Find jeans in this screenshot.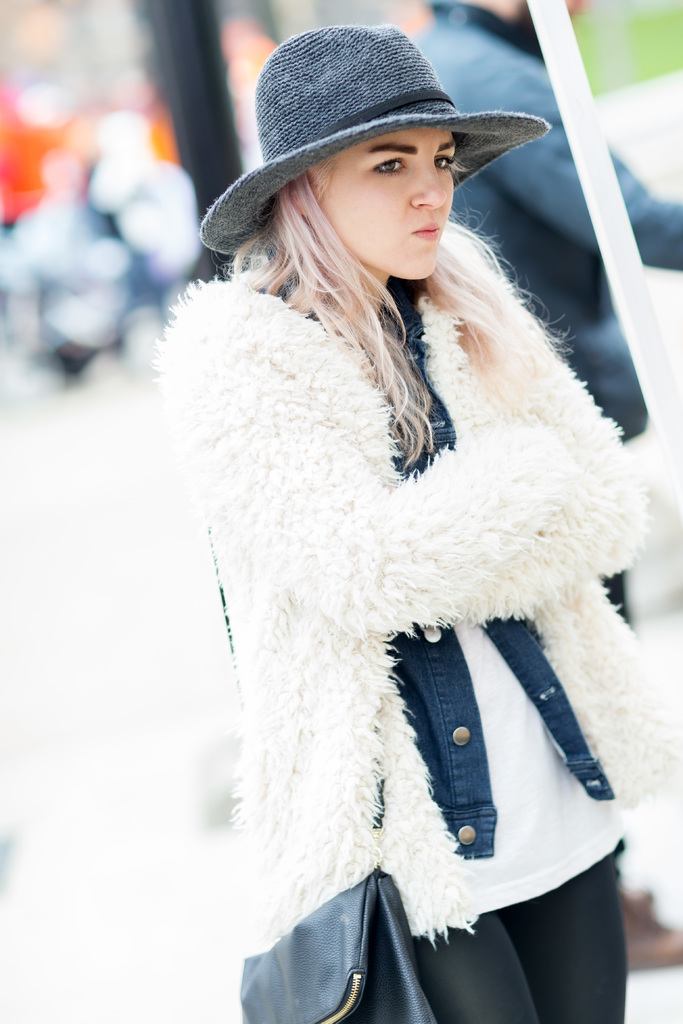
The bounding box for jeans is [left=419, top=846, right=629, bottom=1018].
